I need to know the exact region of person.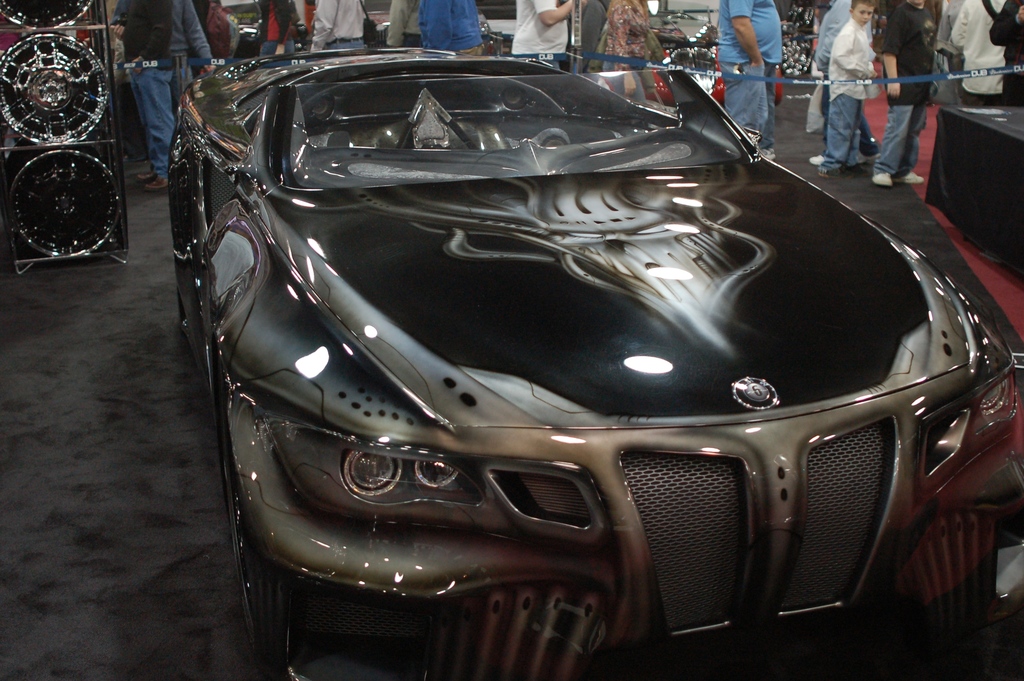
Region: select_region(809, 0, 856, 164).
